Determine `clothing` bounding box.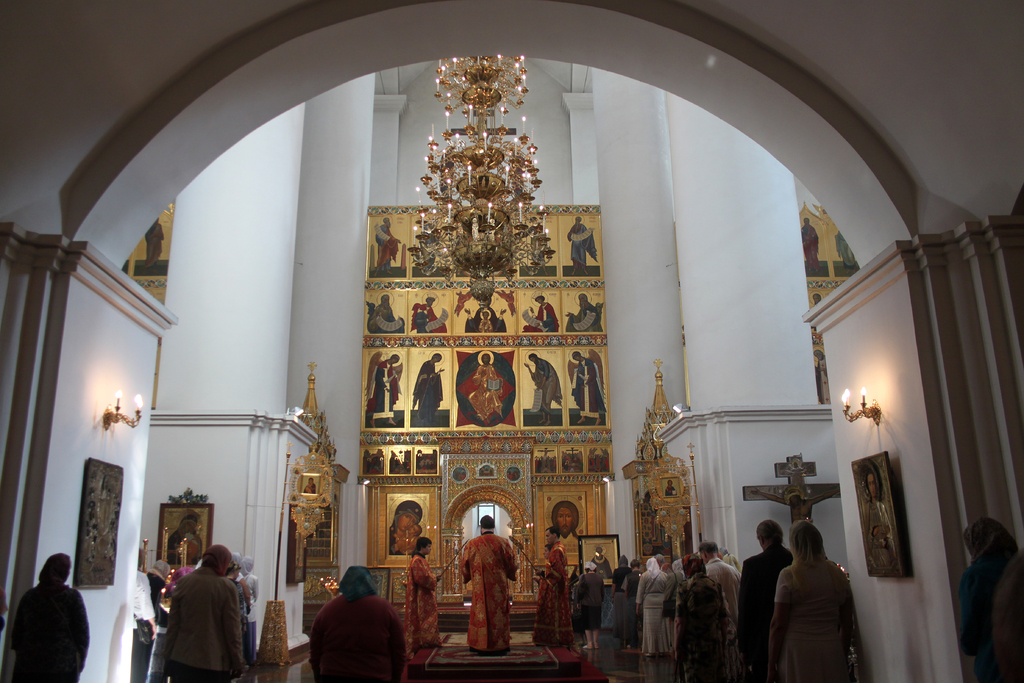
Determined: BBox(401, 551, 441, 650).
